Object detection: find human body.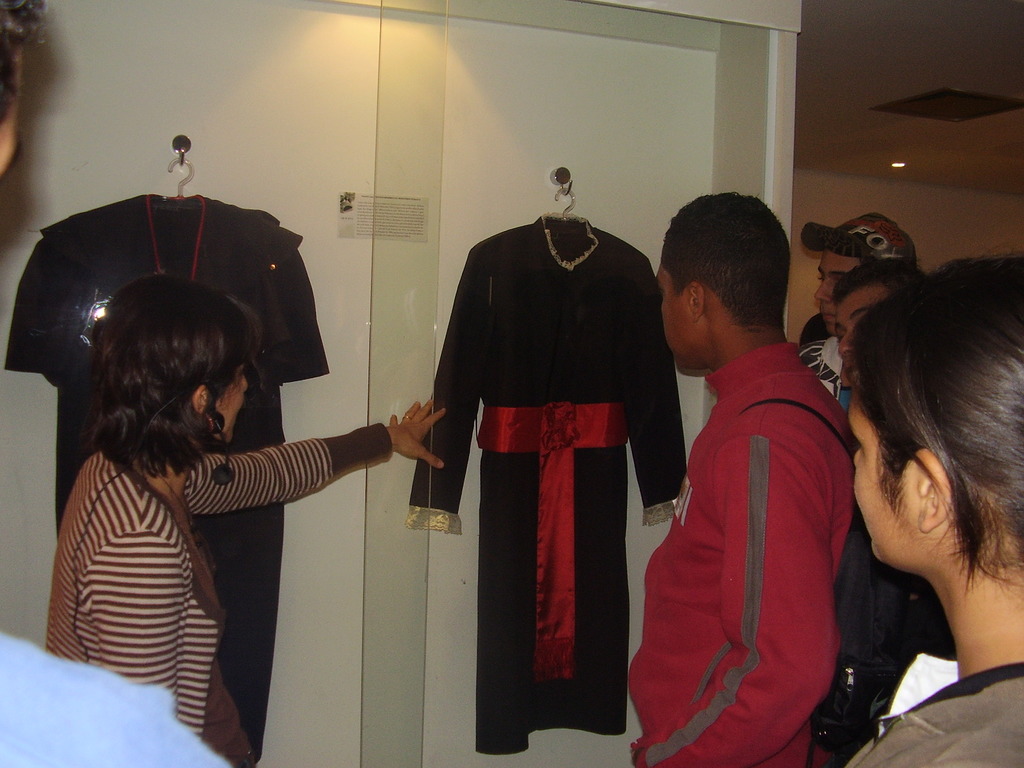
crop(40, 401, 445, 767).
